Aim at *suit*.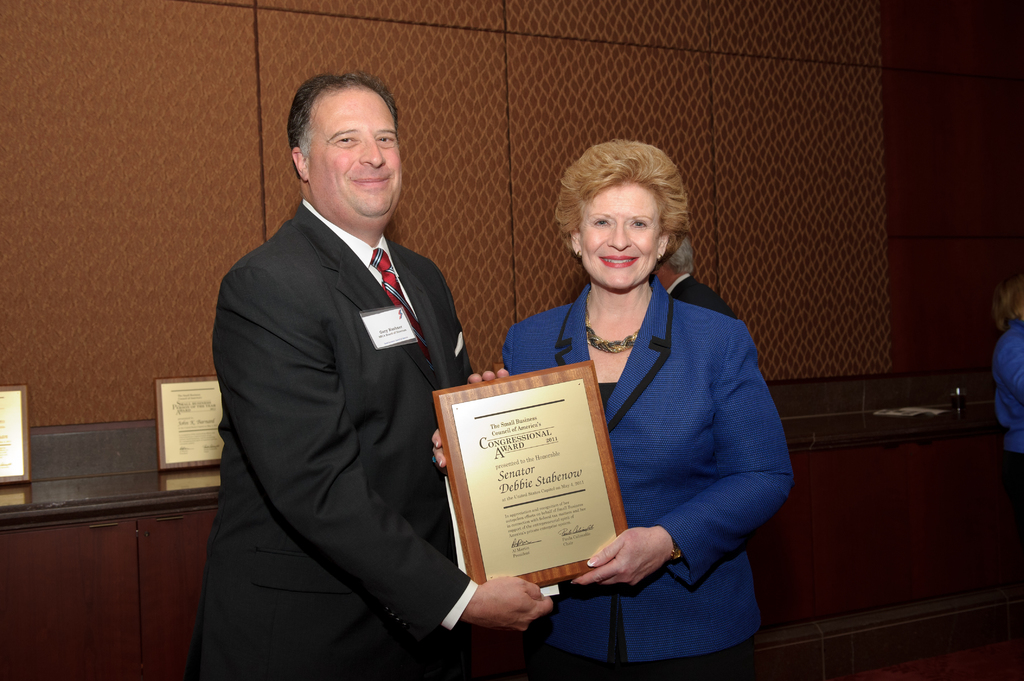
Aimed at [x1=476, y1=243, x2=803, y2=651].
